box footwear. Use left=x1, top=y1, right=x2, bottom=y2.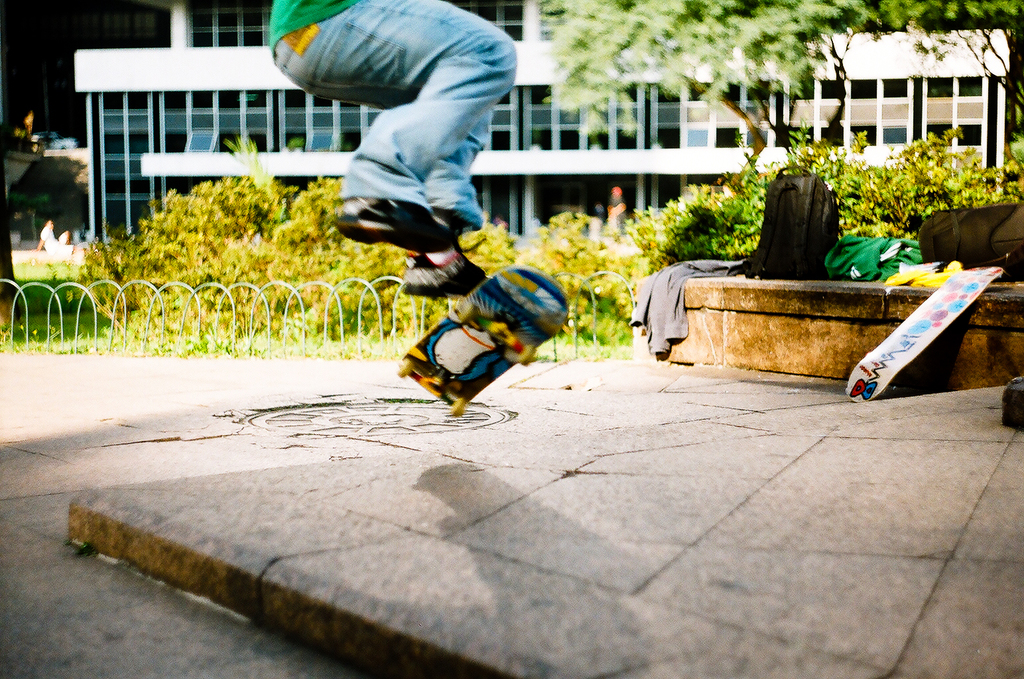
left=401, top=256, right=484, bottom=308.
